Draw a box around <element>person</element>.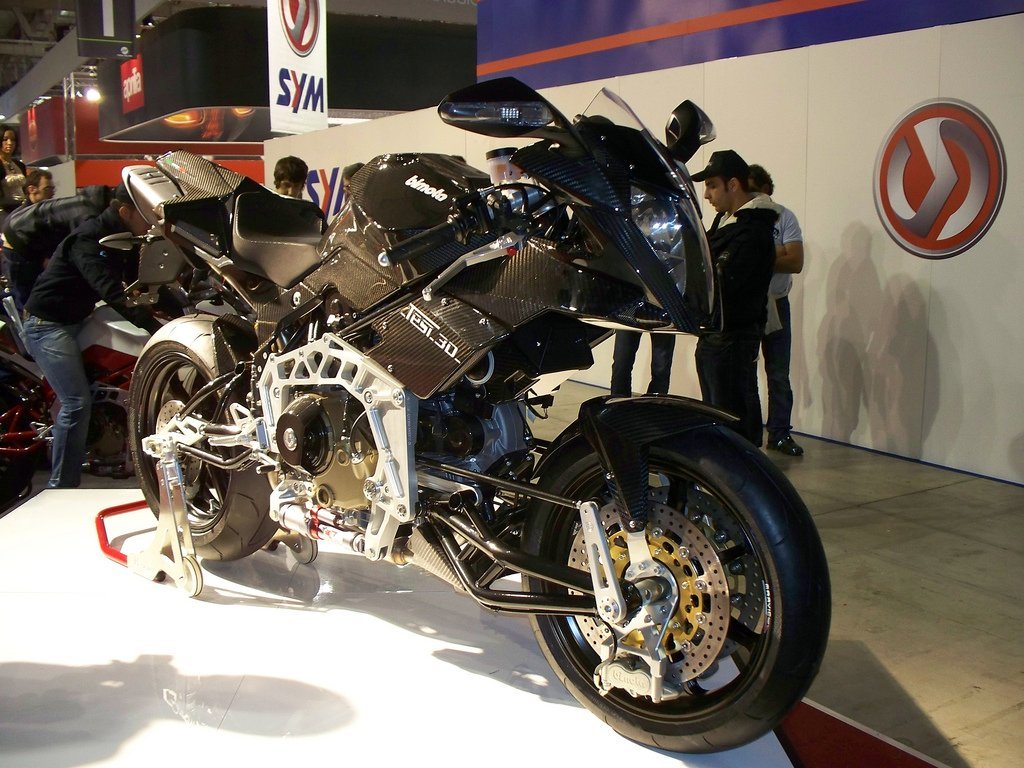
rect(14, 170, 55, 305).
